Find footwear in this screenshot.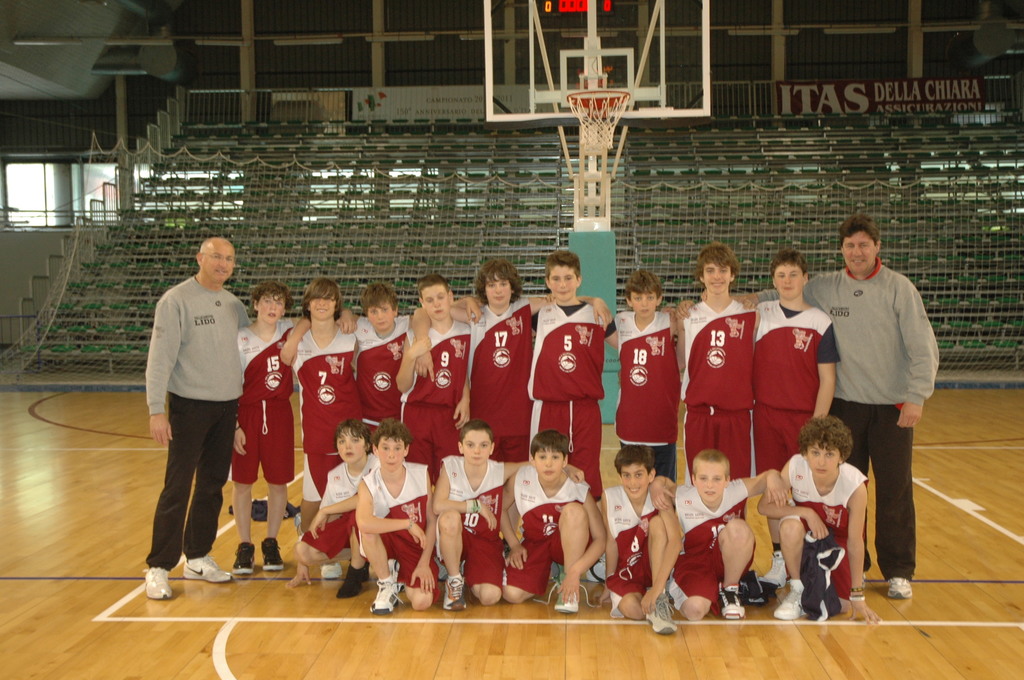
The bounding box for footwear is {"x1": 738, "y1": 569, "x2": 762, "y2": 604}.
